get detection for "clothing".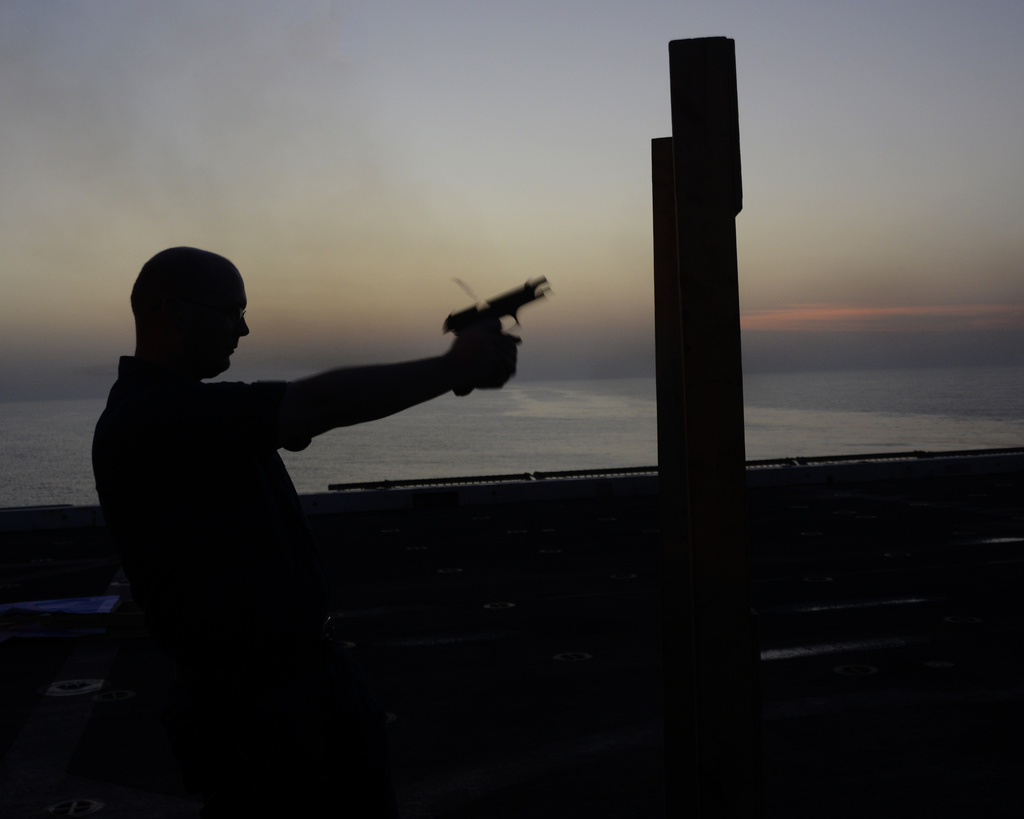
Detection: rect(90, 353, 314, 503).
